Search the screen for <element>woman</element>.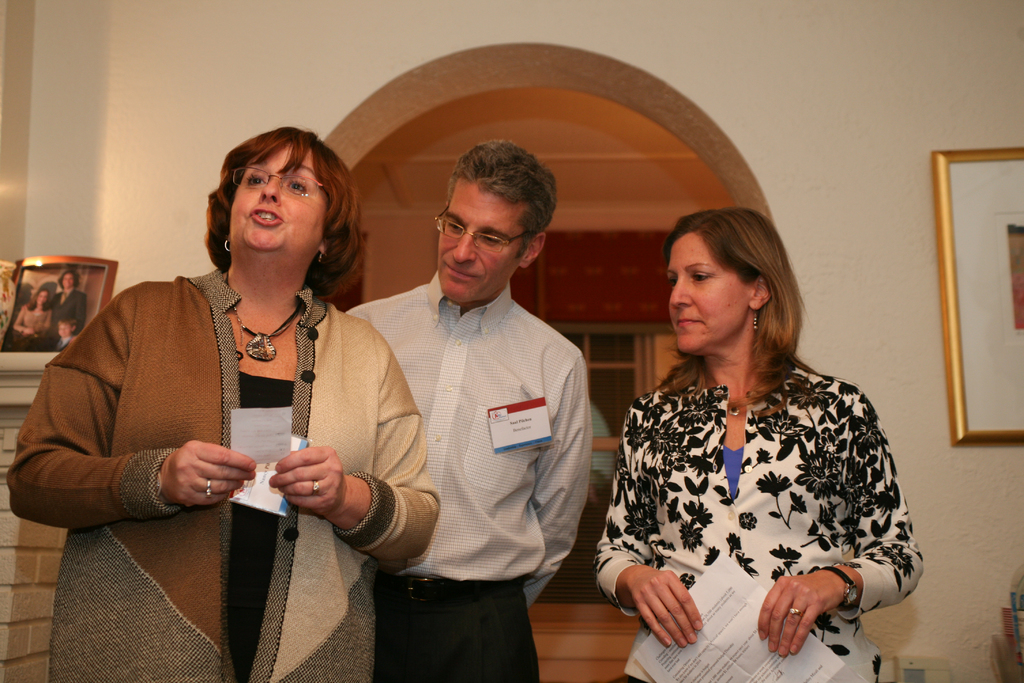
Found at locate(588, 197, 918, 680).
